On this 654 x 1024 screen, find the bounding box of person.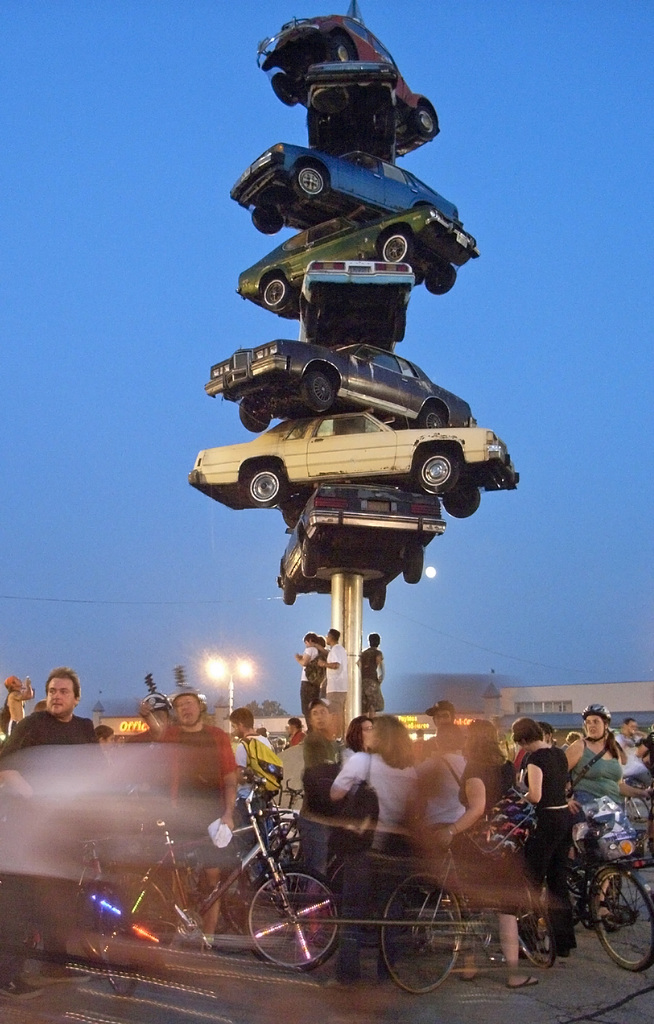
Bounding box: (left=323, top=612, right=352, bottom=732).
